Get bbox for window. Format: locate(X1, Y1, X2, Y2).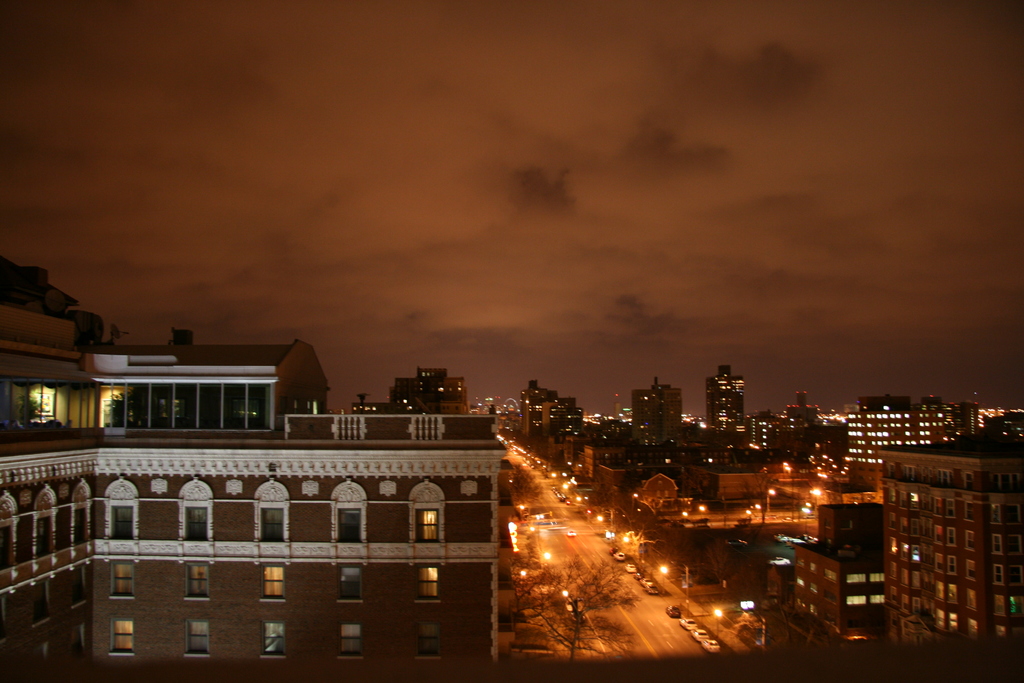
locate(260, 565, 283, 604).
